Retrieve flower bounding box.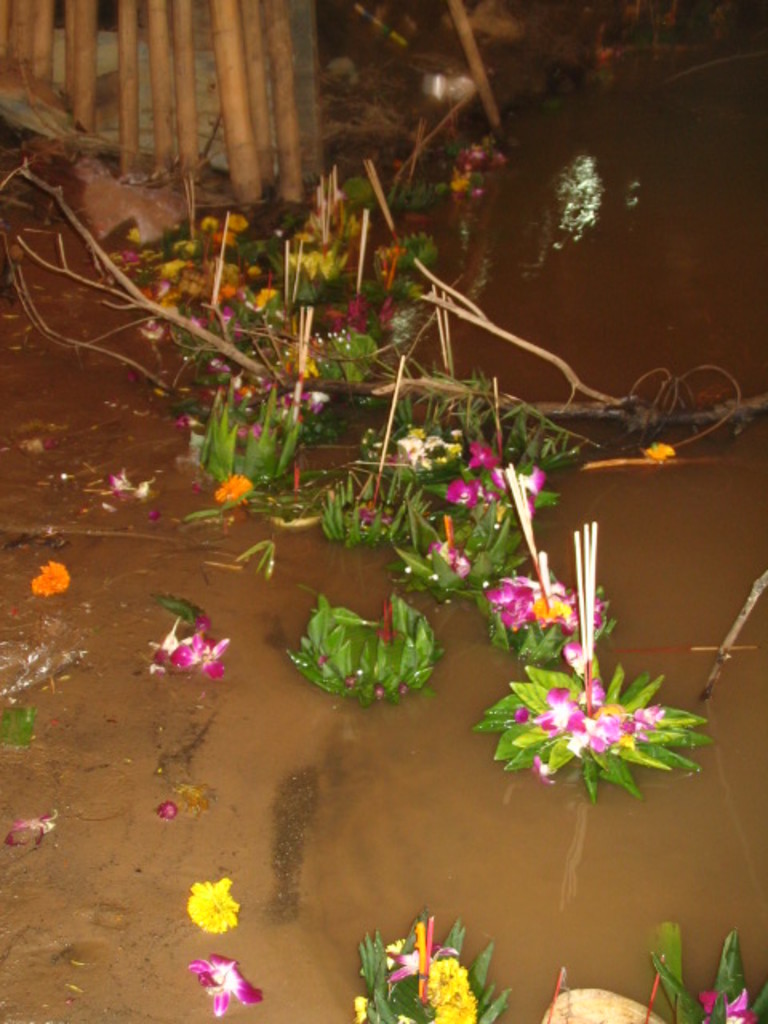
Bounding box: BBox(574, 715, 629, 746).
